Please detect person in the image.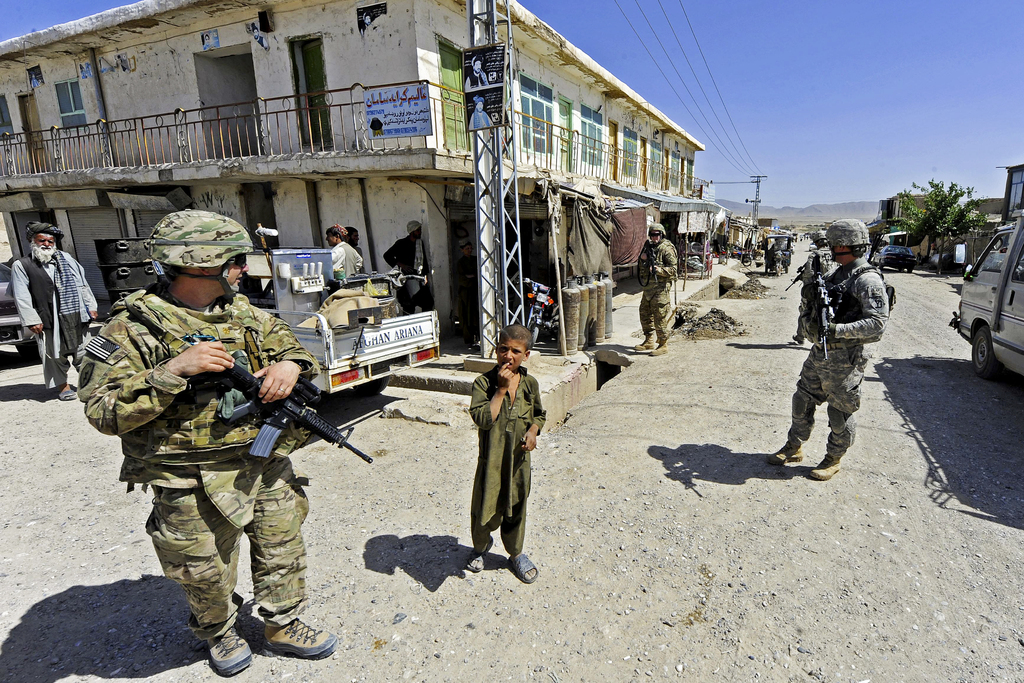
pyautogui.locateOnScreen(13, 225, 99, 400).
